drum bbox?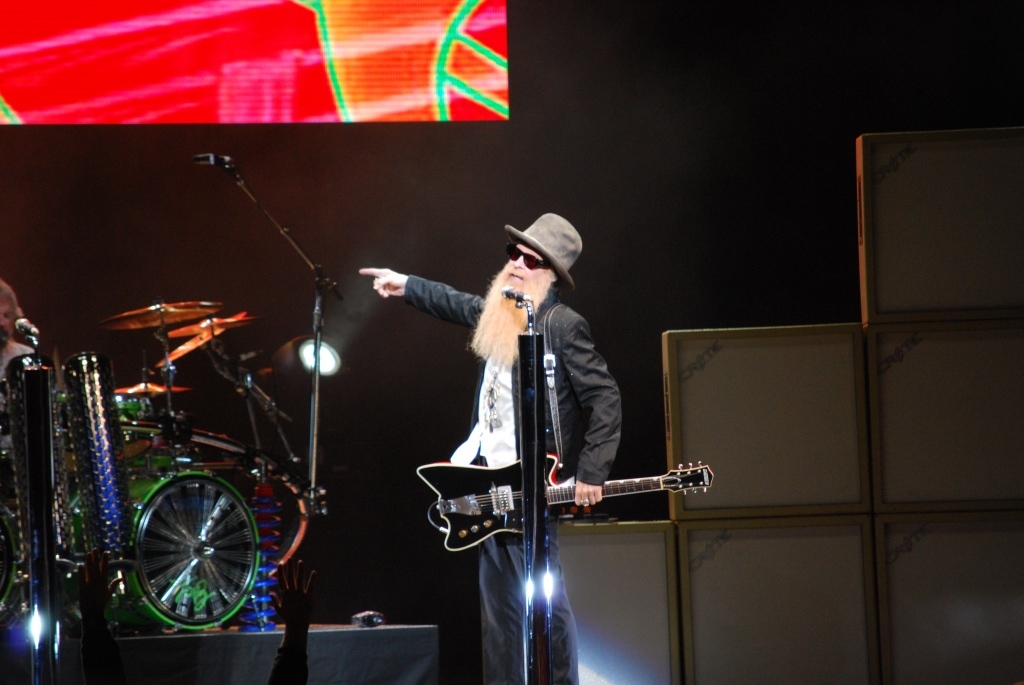
[x1=70, y1=473, x2=259, y2=627]
